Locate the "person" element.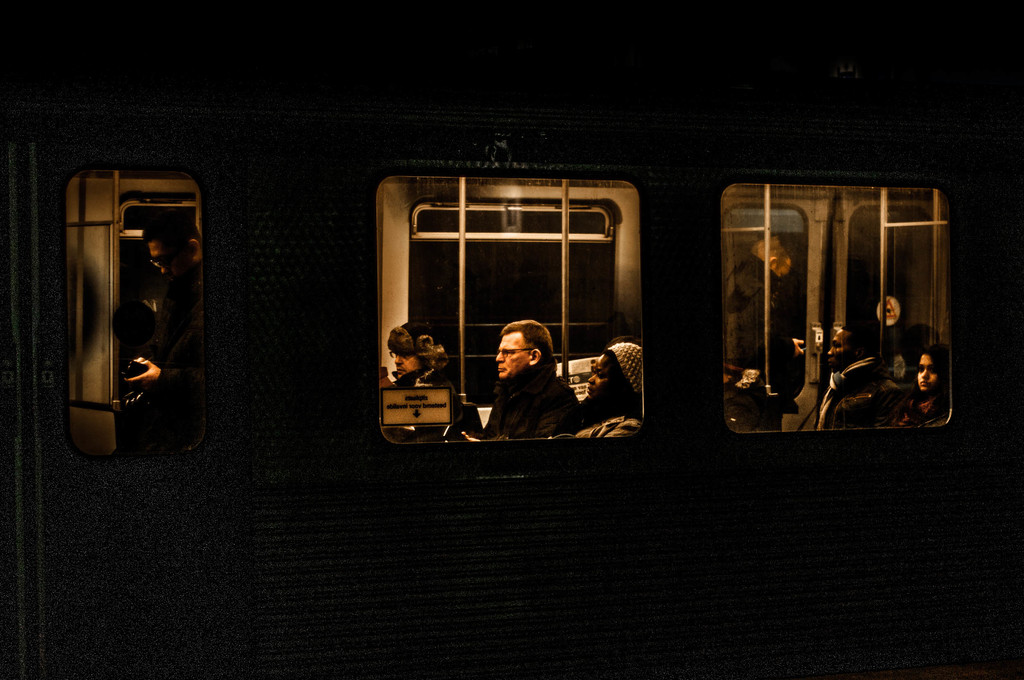
Element bbox: (left=388, top=324, right=467, bottom=425).
